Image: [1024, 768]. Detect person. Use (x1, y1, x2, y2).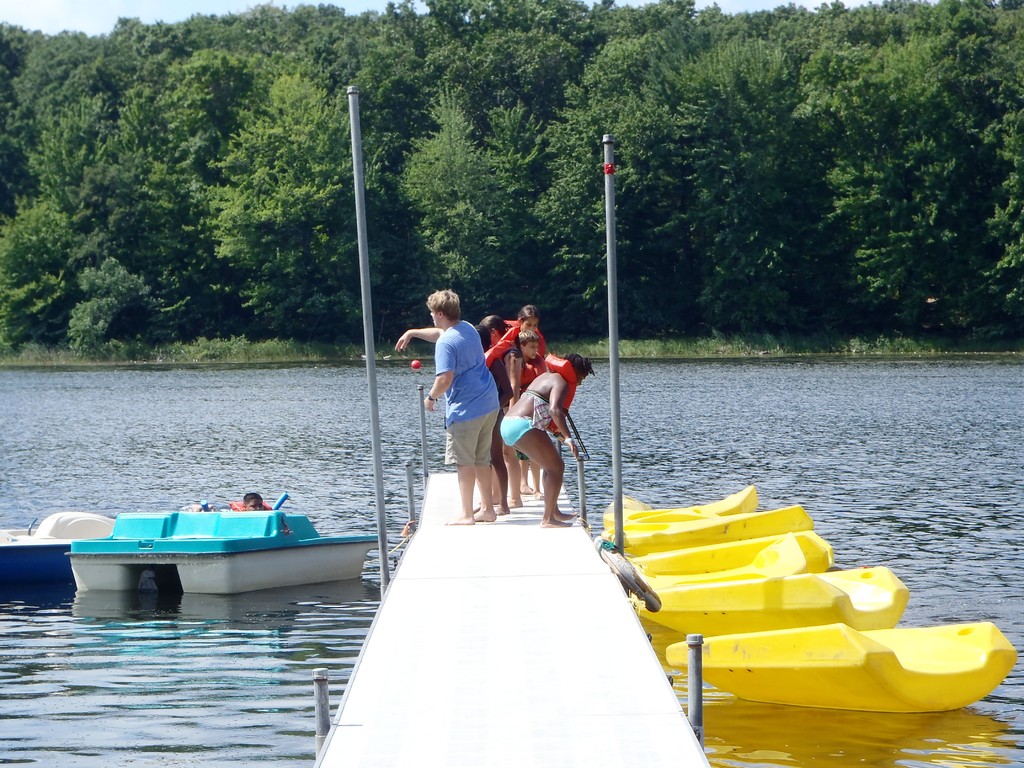
(508, 328, 540, 395).
